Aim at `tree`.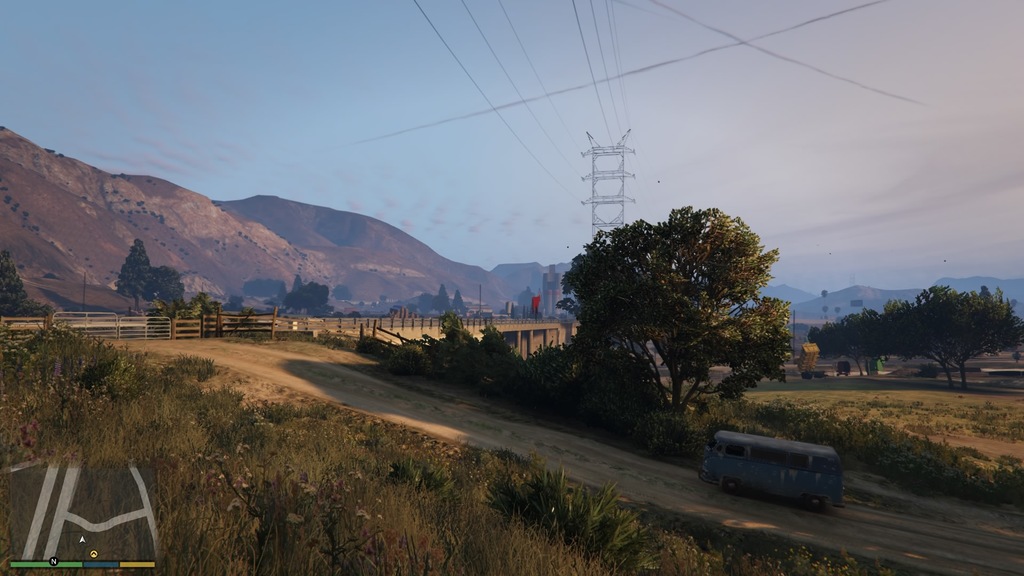
Aimed at <bbox>0, 248, 54, 319</bbox>.
